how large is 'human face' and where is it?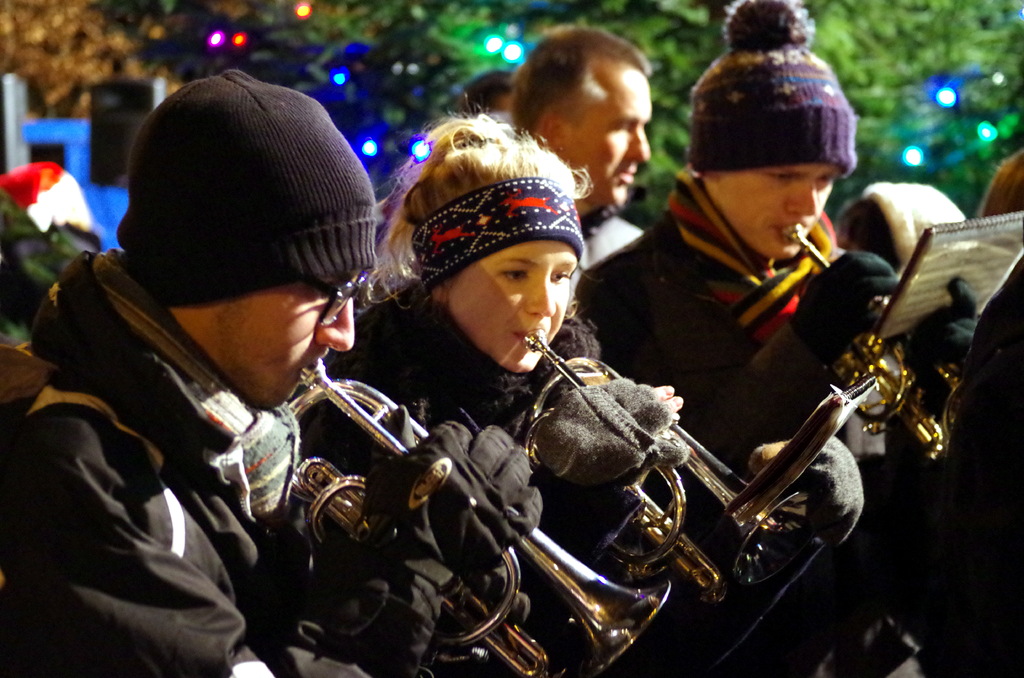
Bounding box: BBox(395, 175, 589, 372).
